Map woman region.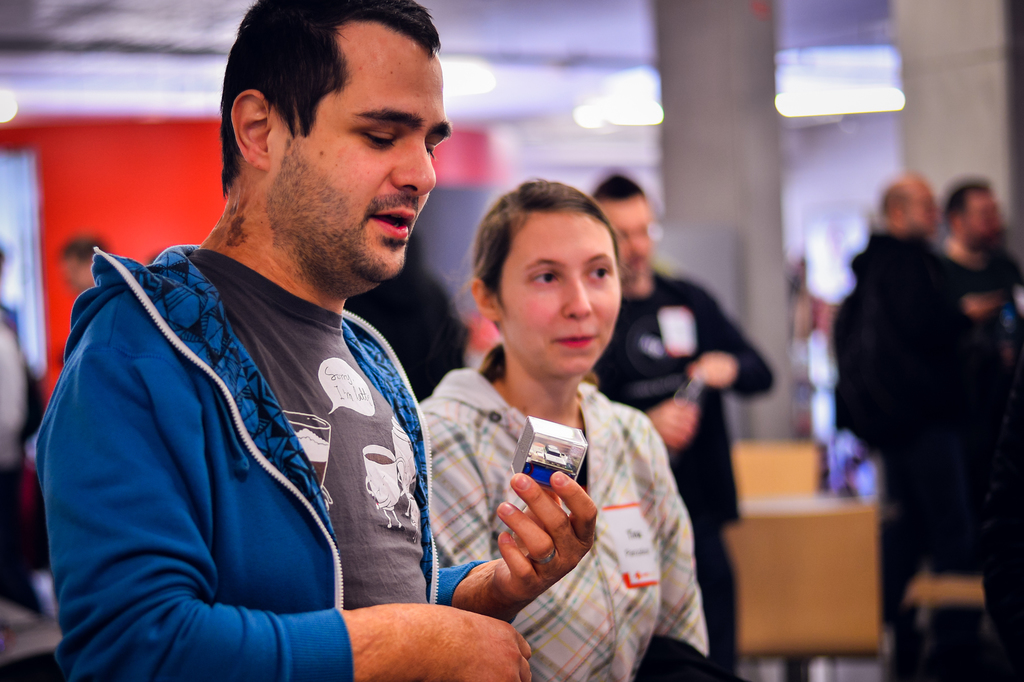
Mapped to 420/180/721/681.
